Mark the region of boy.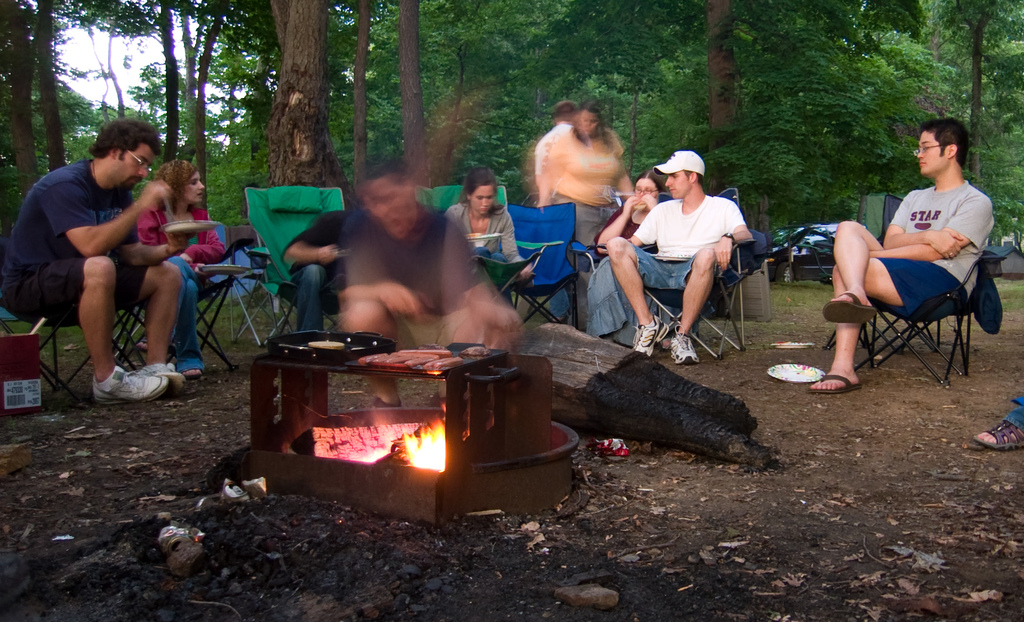
Region: BBox(603, 149, 751, 367).
